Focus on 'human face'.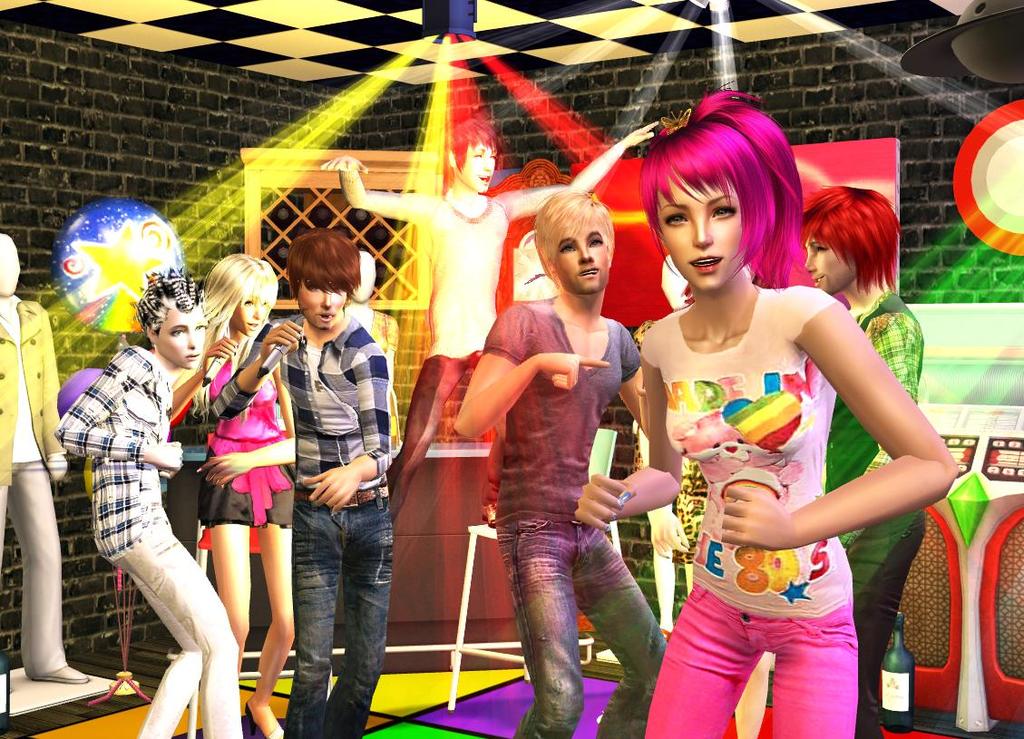
Focused at 159/312/208/367.
